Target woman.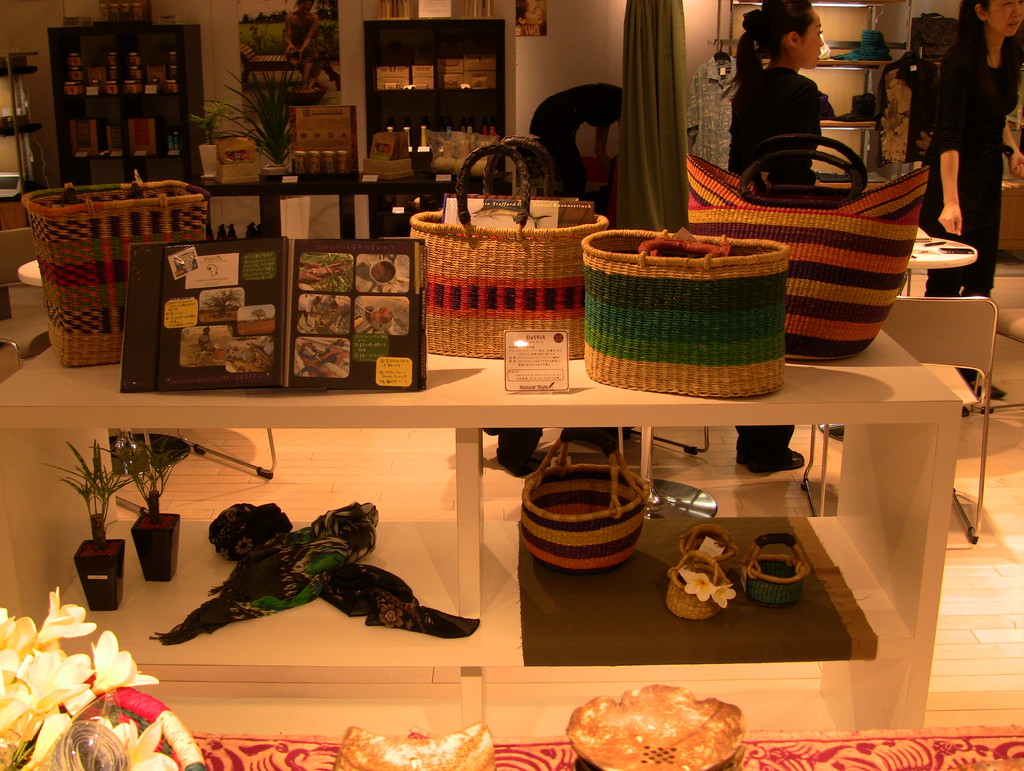
Target region: 513 0 543 39.
